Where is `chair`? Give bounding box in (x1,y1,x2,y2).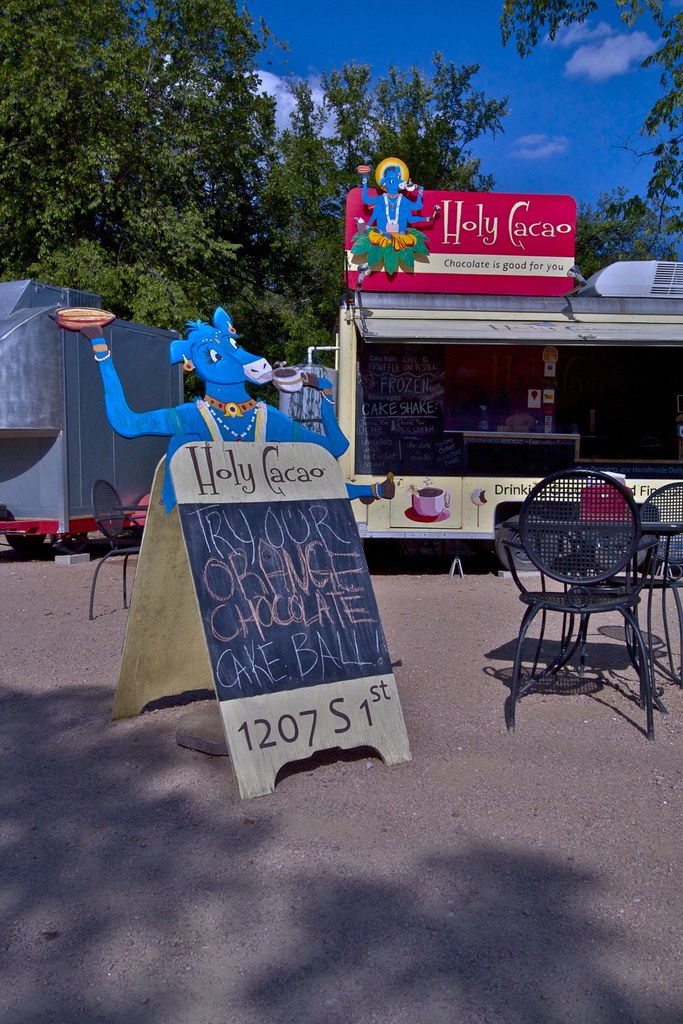
(635,476,682,705).
